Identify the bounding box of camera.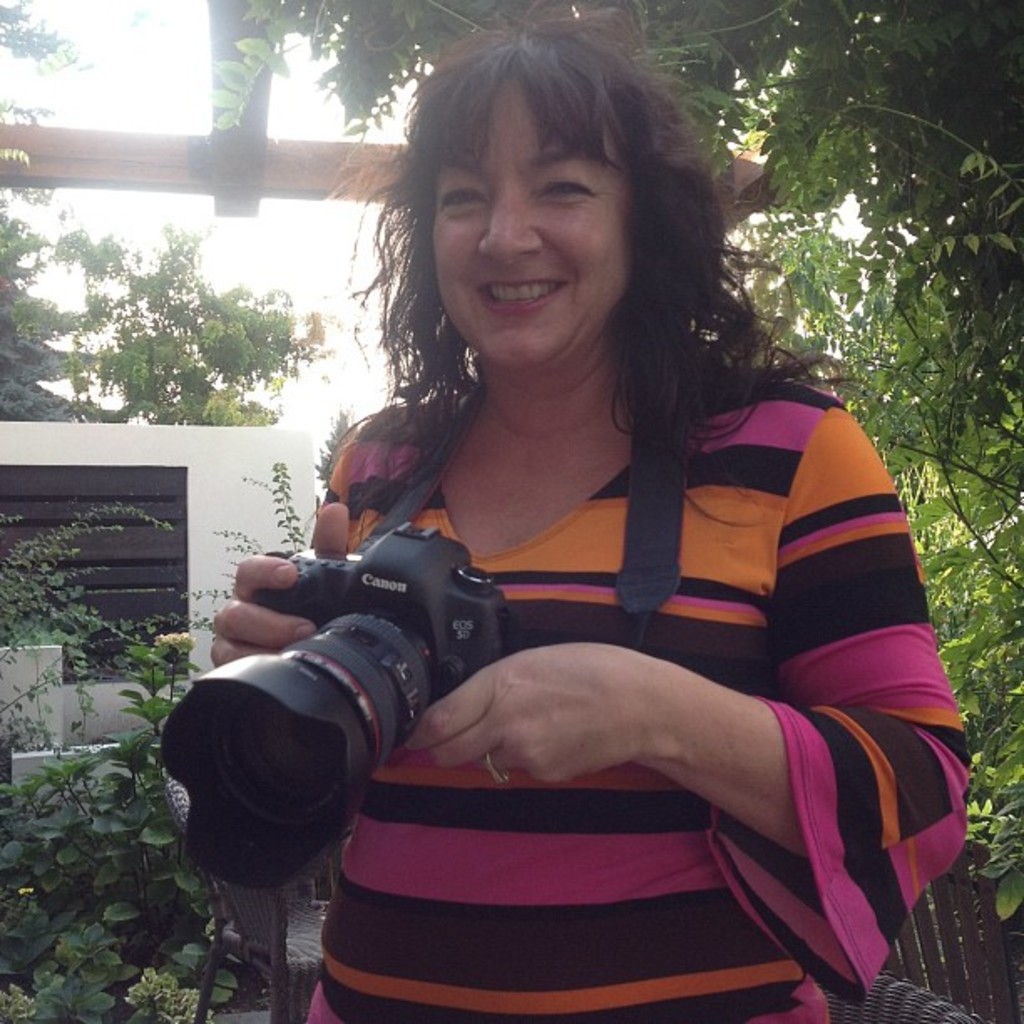
box(187, 500, 556, 862).
